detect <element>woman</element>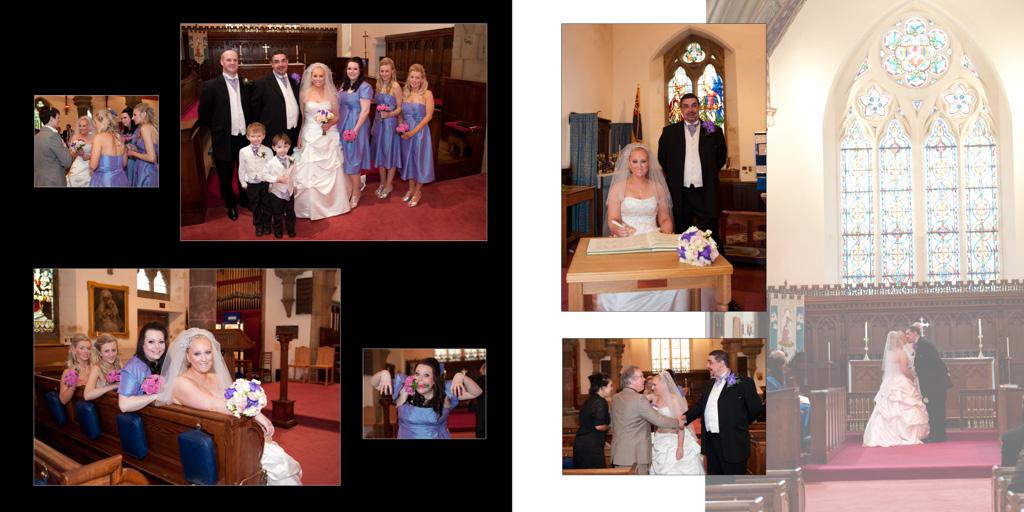
<bbox>112, 323, 169, 413</bbox>
